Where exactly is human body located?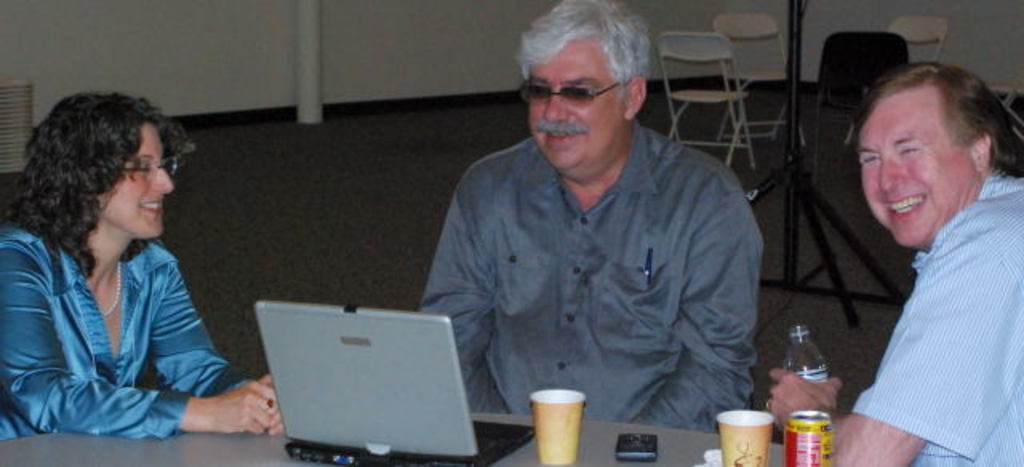
Its bounding box is bbox(389, 67, 789, 440).
